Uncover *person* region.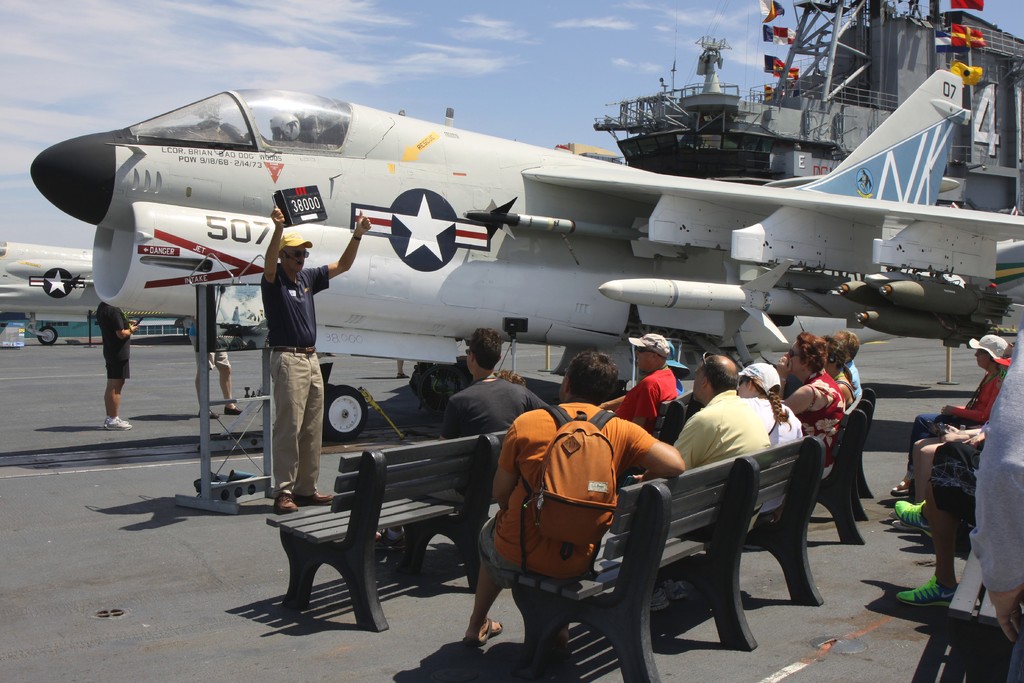
Uncovered: BBox(672, 359, 772, 468).
